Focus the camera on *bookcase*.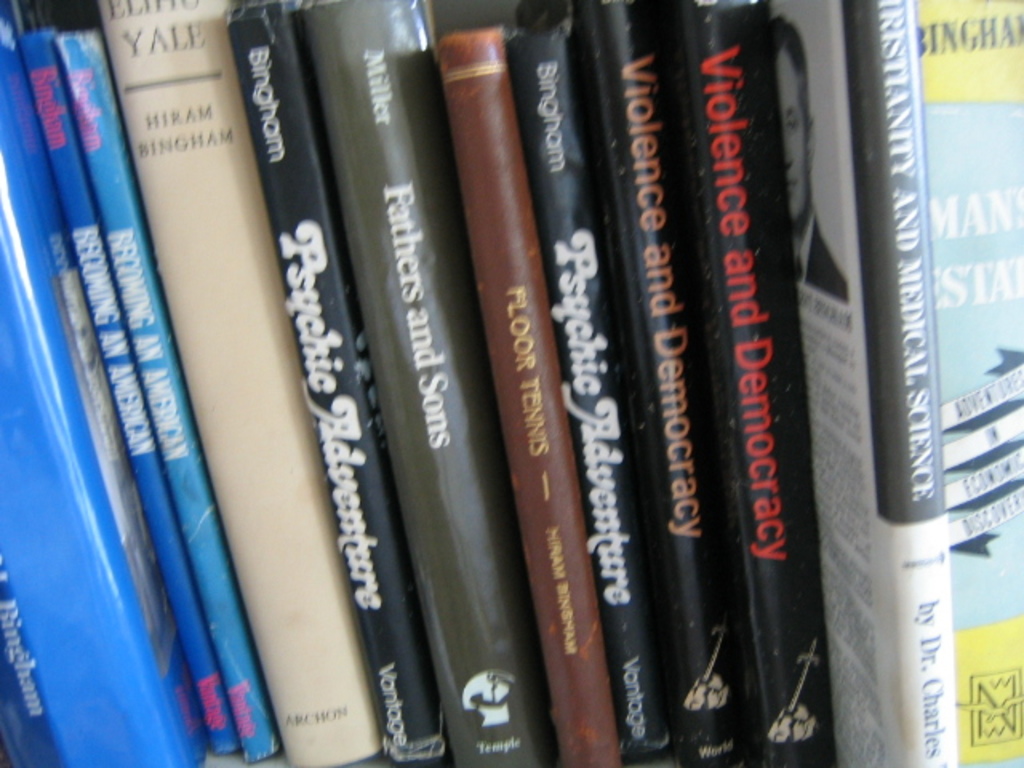
Focus region: [left=0, top=0, right=1022, bottom=766].
